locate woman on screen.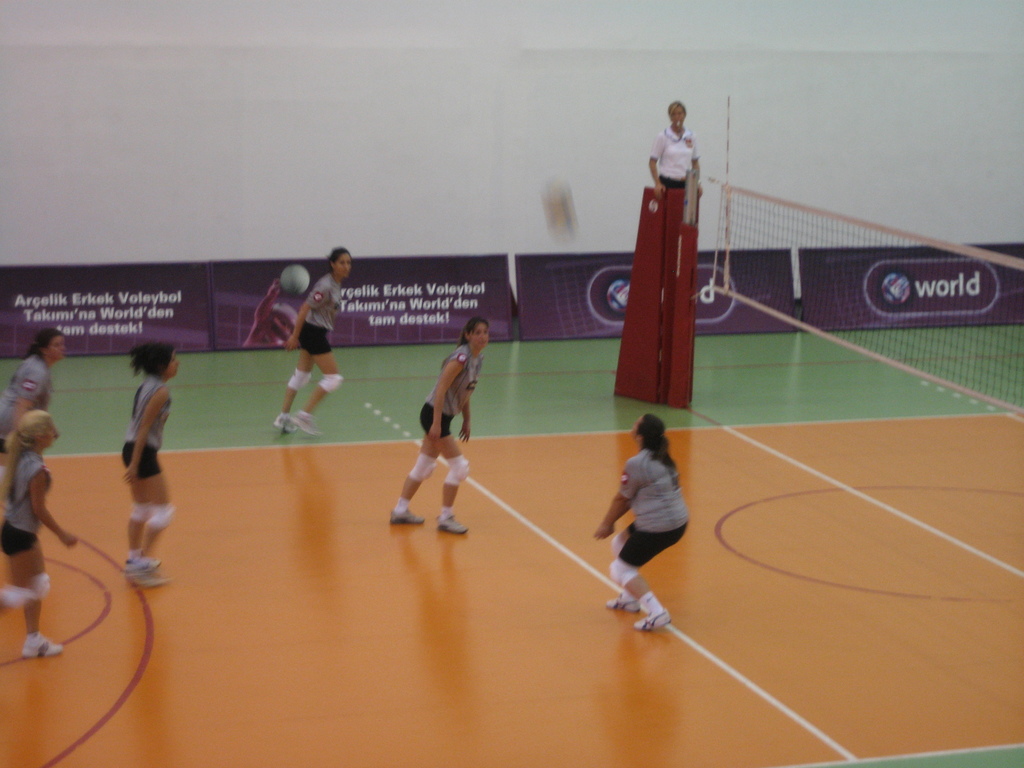
On screen at (left=275, top=243, right=355, bottom=430).
